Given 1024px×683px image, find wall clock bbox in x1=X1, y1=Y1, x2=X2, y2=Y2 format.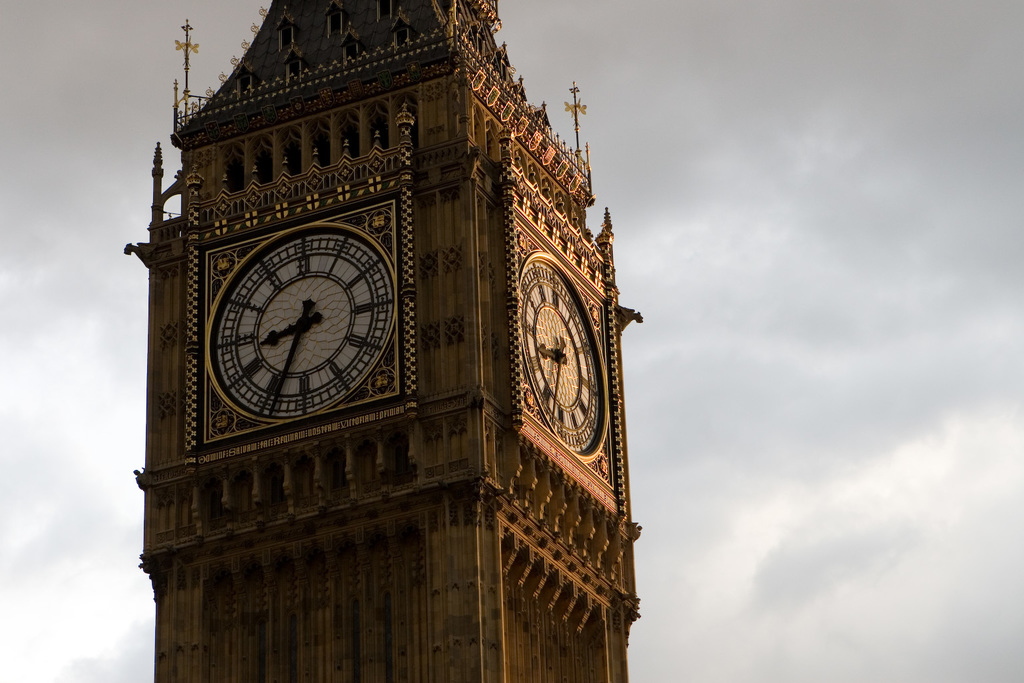
x1=519, y1=251, x2=610, y2=462.
